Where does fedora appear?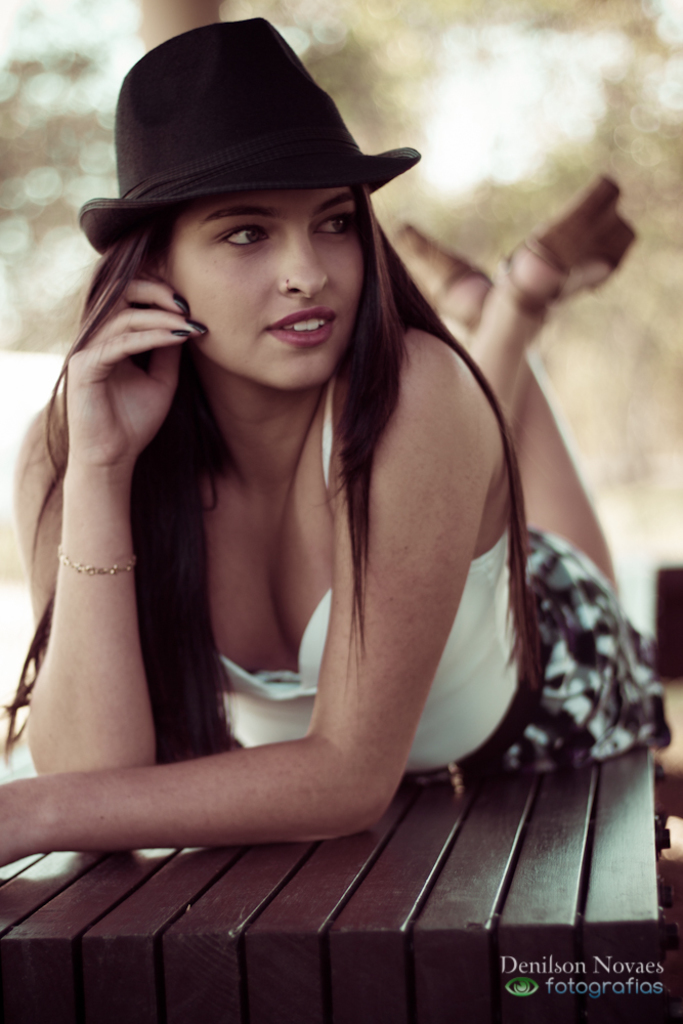
Appears at left=78, top=11, right=419, bottom=256.
